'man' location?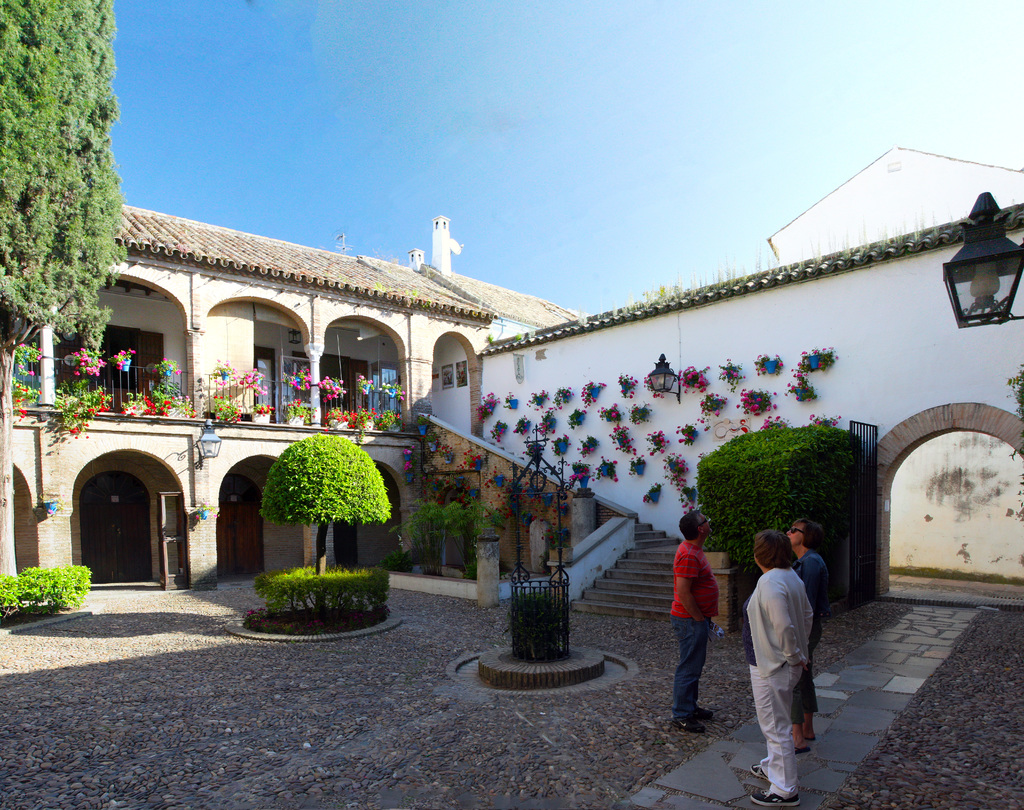
{"left": 755, "top": 531, "right": 844, "bottom": 782}
